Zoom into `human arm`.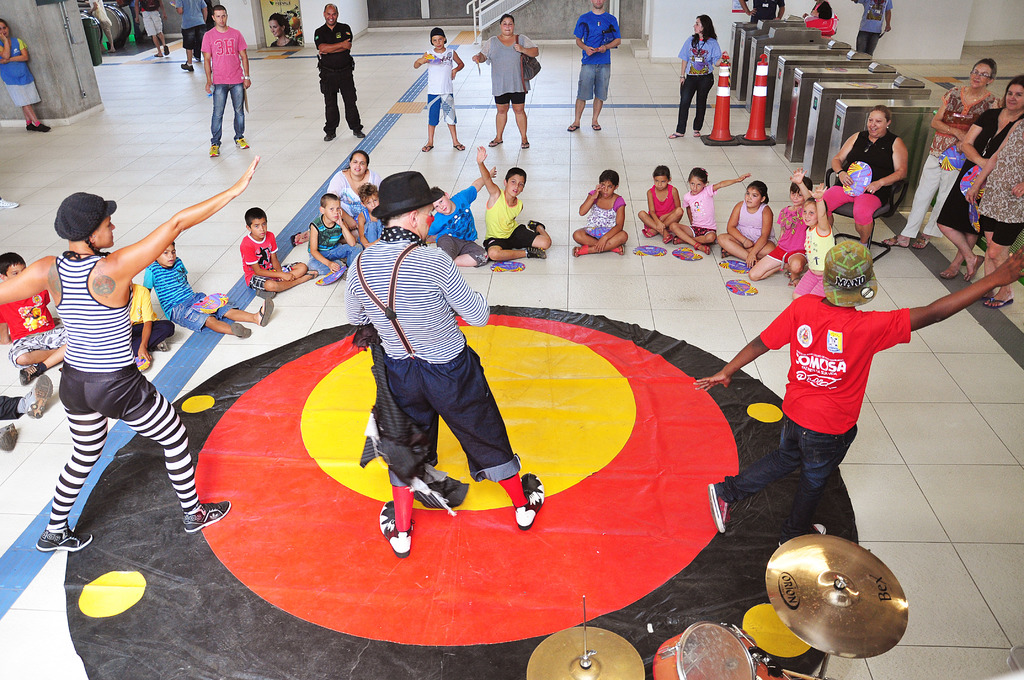
Zoom target: 244,237,299,283.
